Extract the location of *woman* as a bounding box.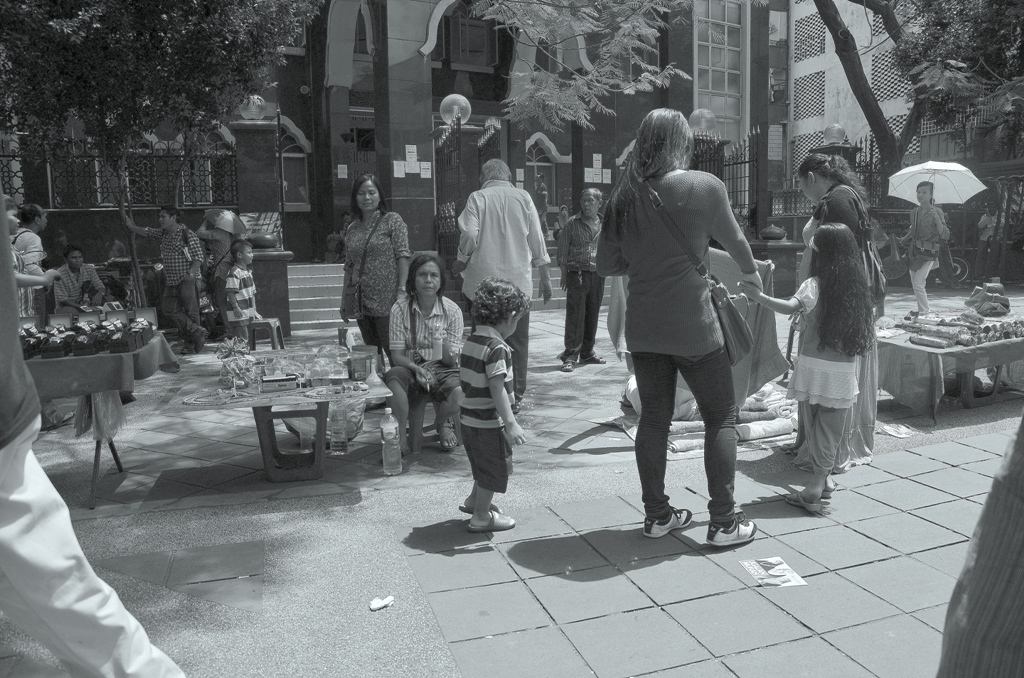
Rect(901, 179, 952, 316).
